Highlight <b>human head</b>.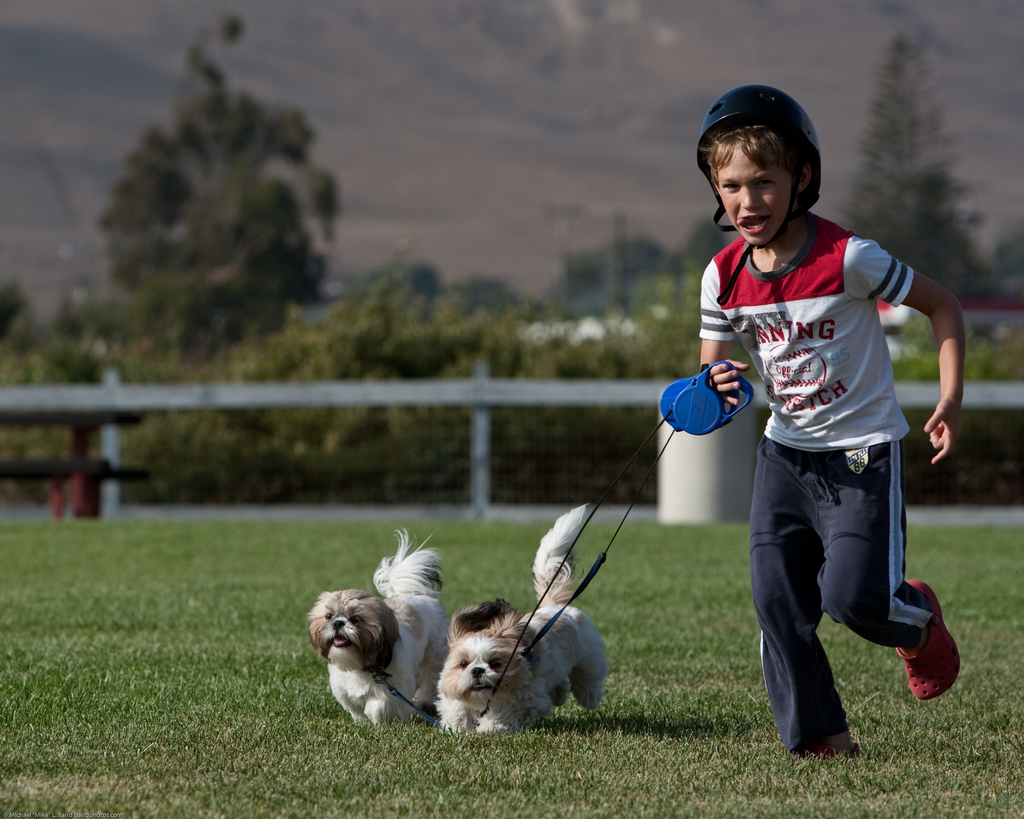
Highlighted region: BBox(700, 83, 824, 239).
